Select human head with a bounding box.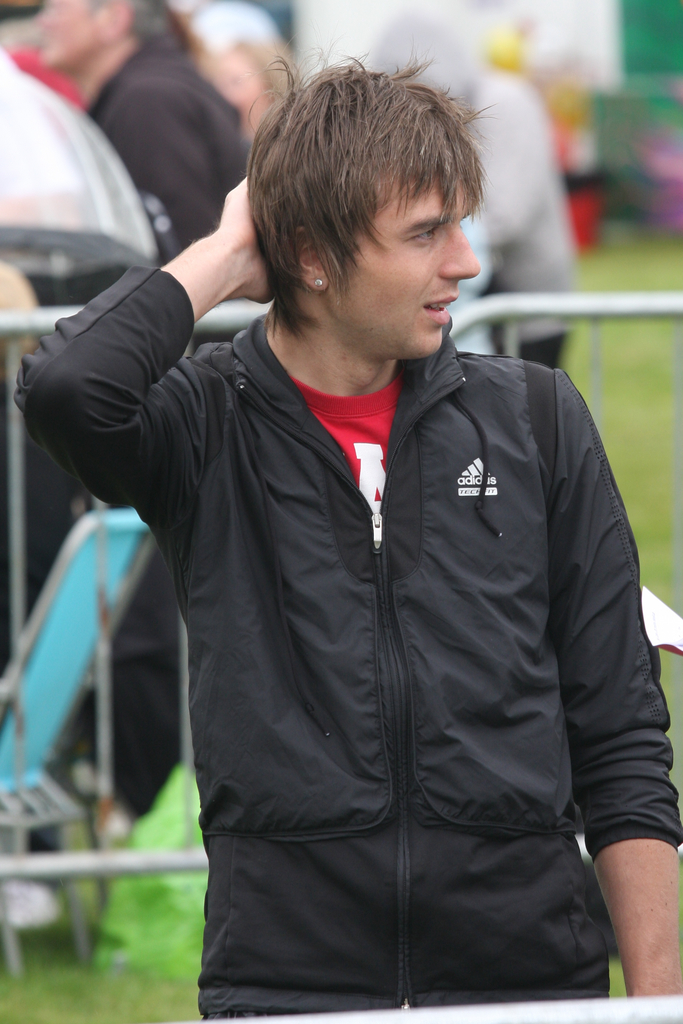
l=190, t=0, r=288, b=113.
